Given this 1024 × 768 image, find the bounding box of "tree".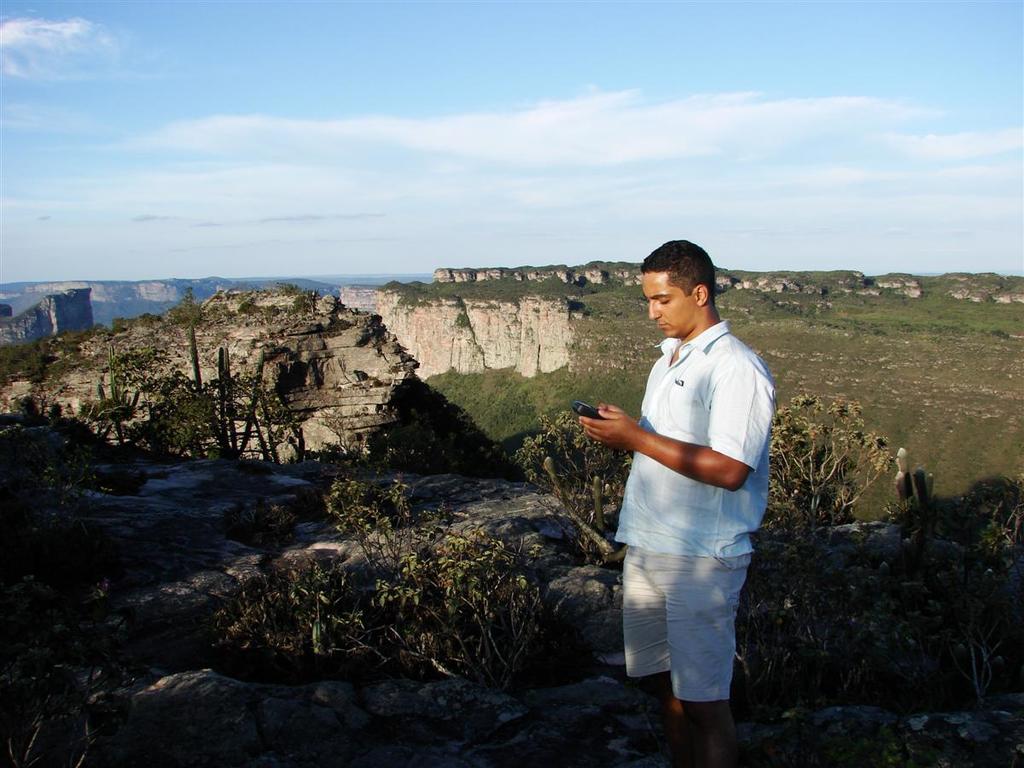
x1=770 y1=389 x2=896 y2=559.
